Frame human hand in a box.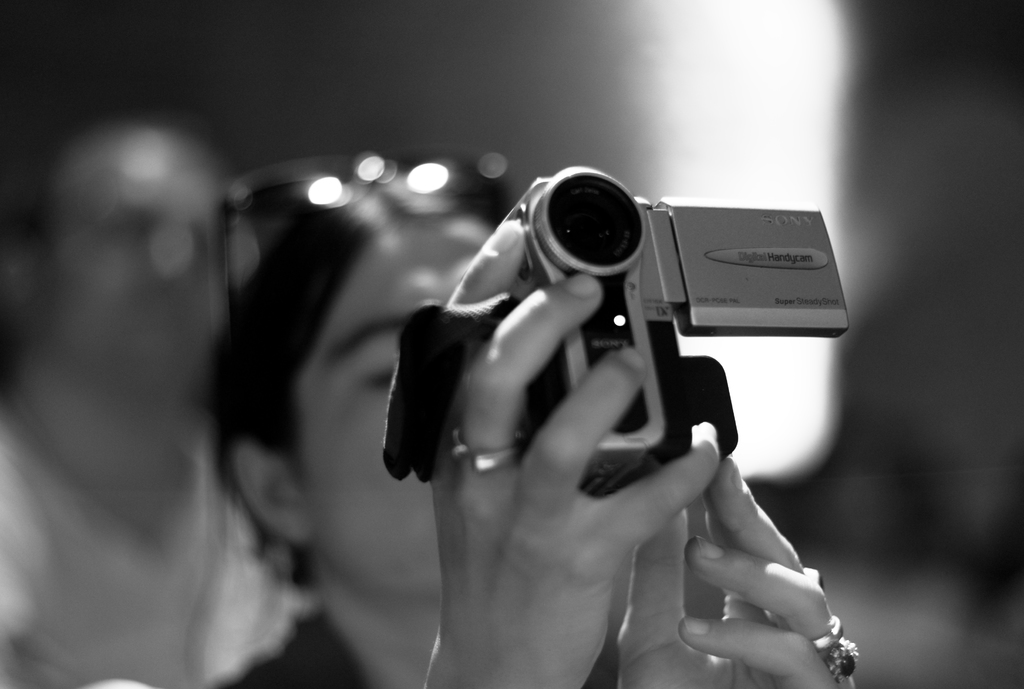
x1=429 y1=212 x2=726 y2=688.
